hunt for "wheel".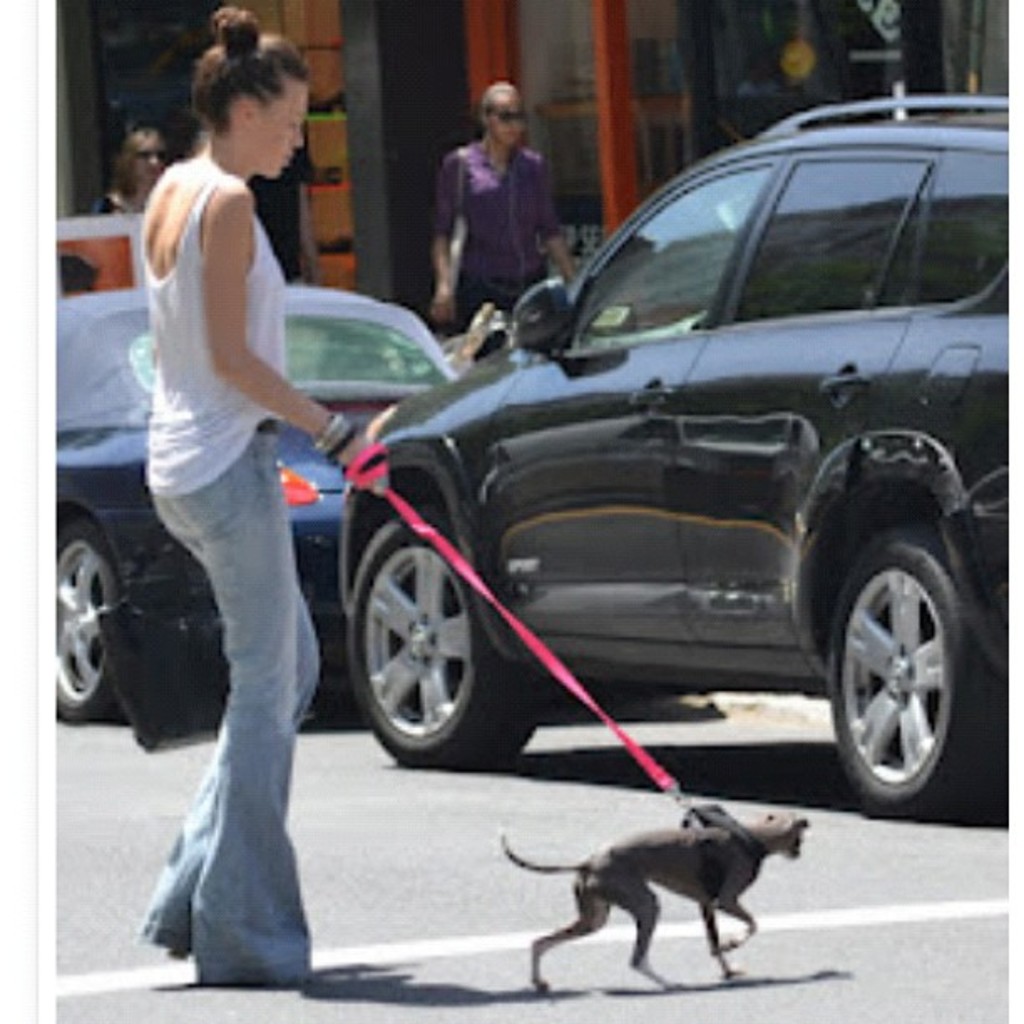
Hunted down at [x1=57, y1=520, x2=120, y2=728].
